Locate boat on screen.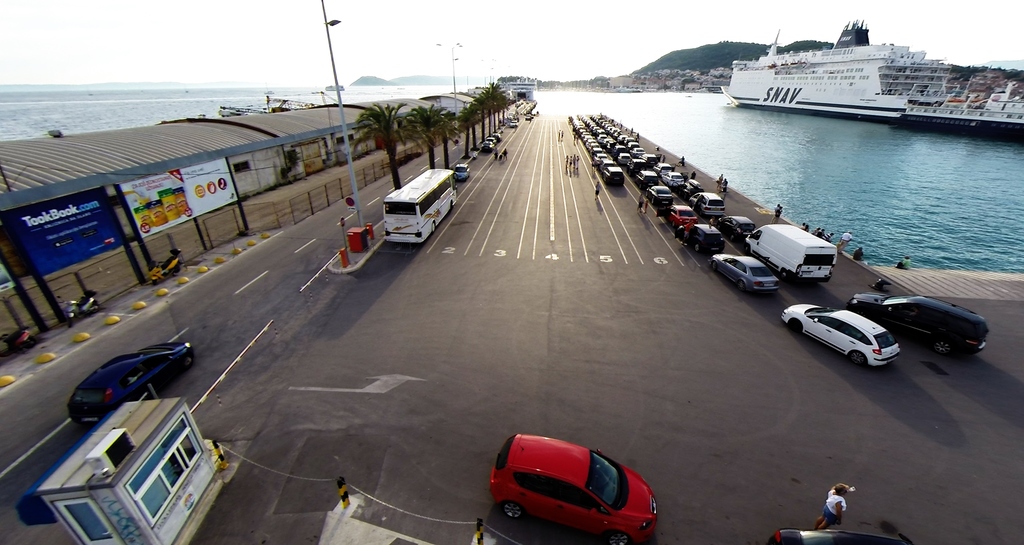
On screen at (712,7,1009,113).
